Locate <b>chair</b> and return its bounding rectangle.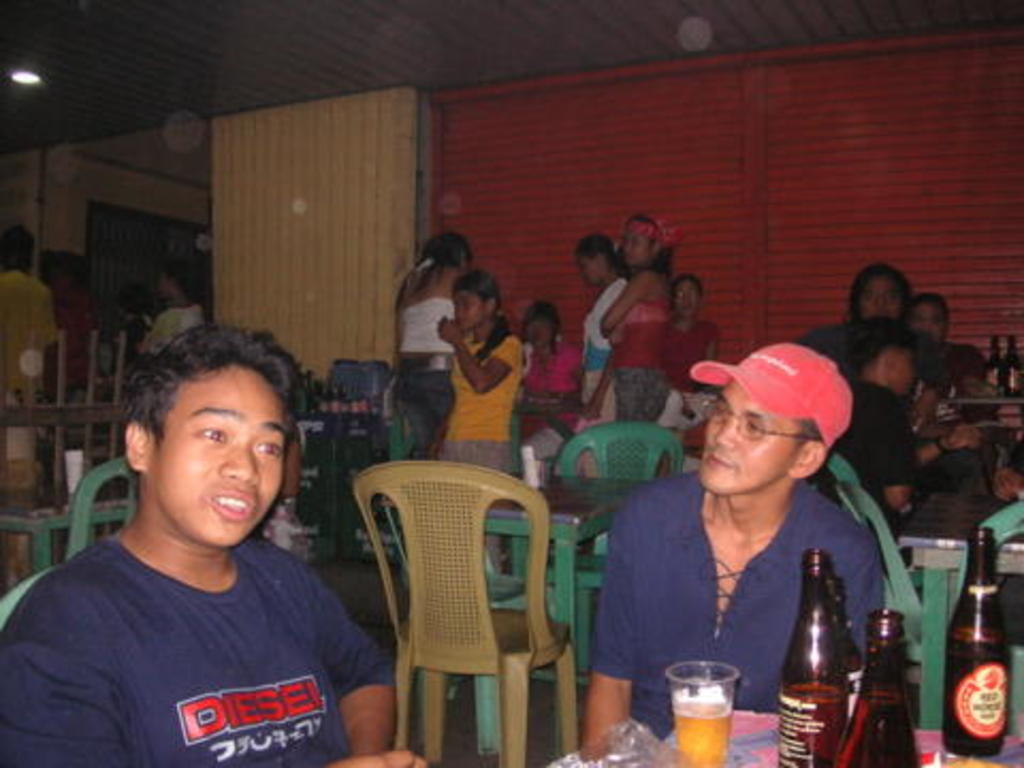
[left=0, top=565, right=60, bottom=638].
